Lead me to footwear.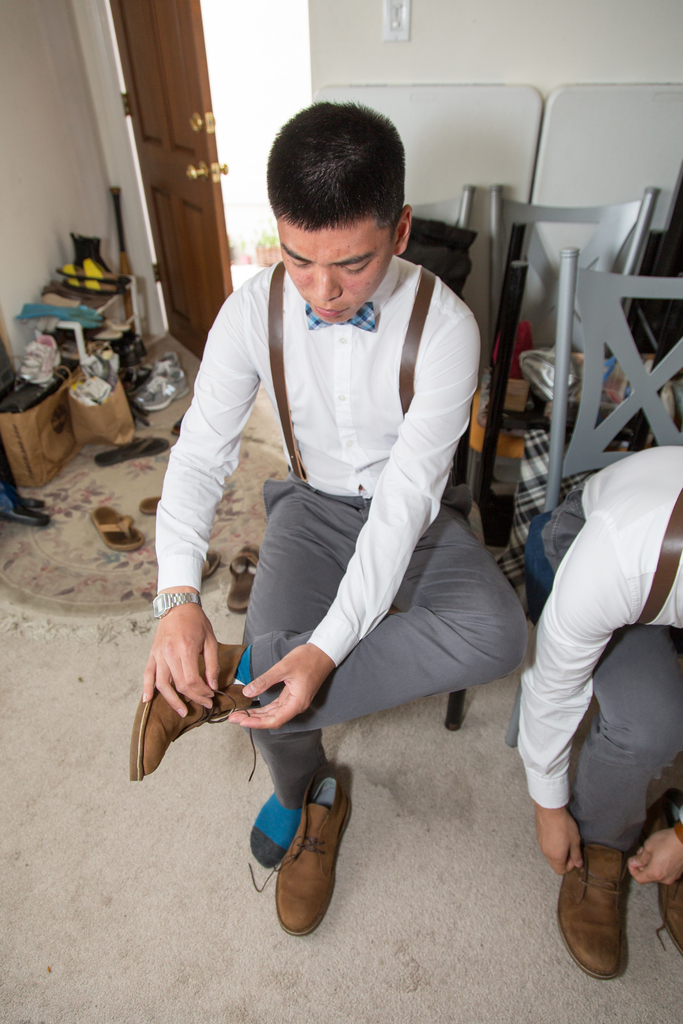
Lead to [559, 843, 666, 989].
